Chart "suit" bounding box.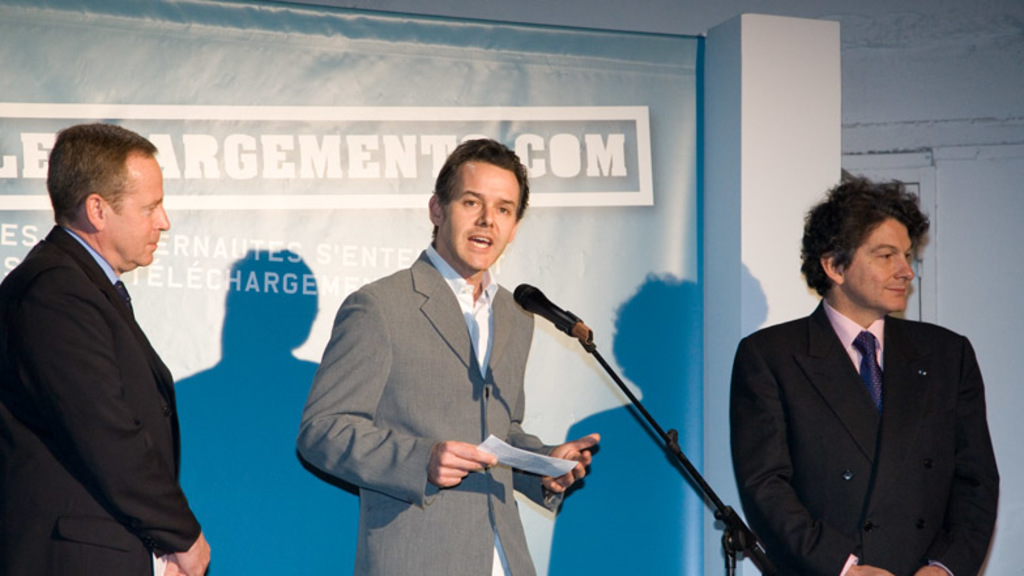
Charted: <region>0, 218, 206, 575</region>.
